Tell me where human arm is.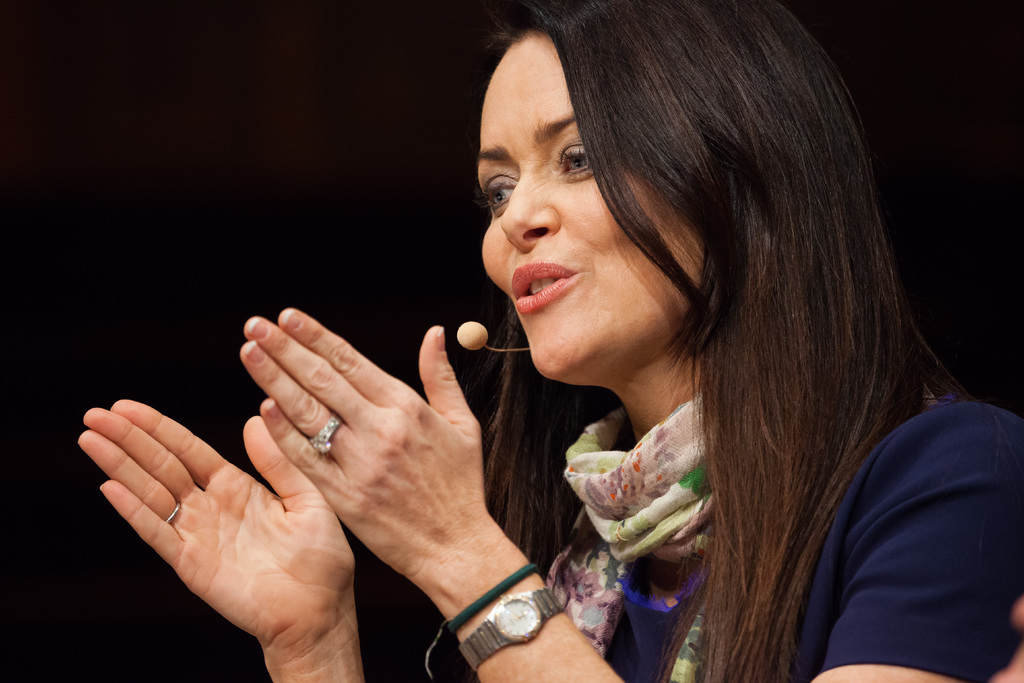
human arm is at 236/306/1023/682.
